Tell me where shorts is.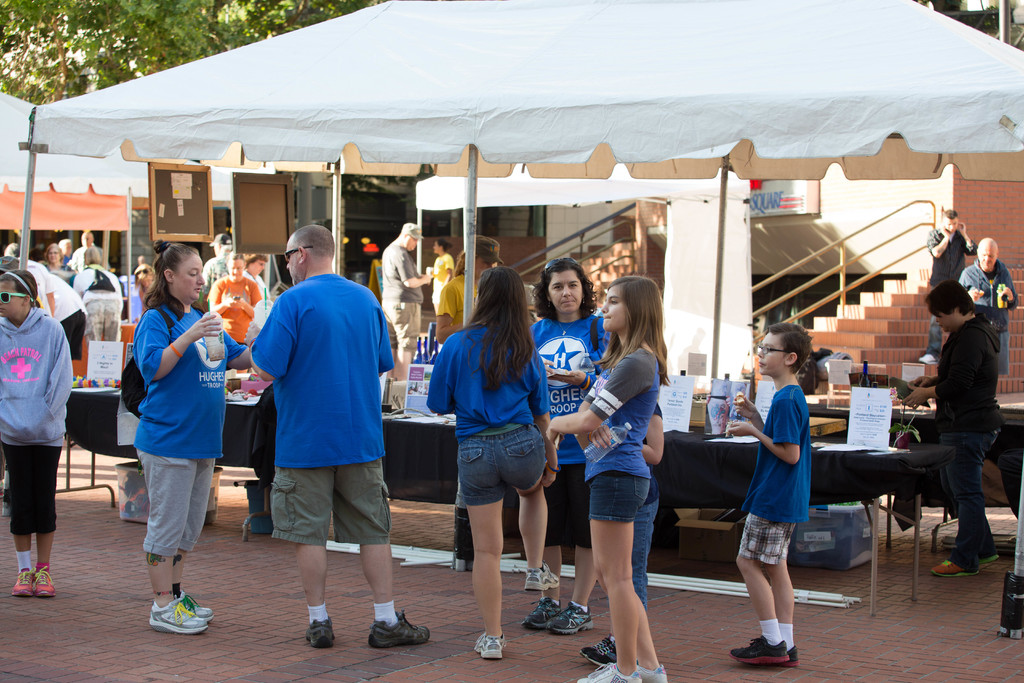
shorts is at 136:446:216:555.
